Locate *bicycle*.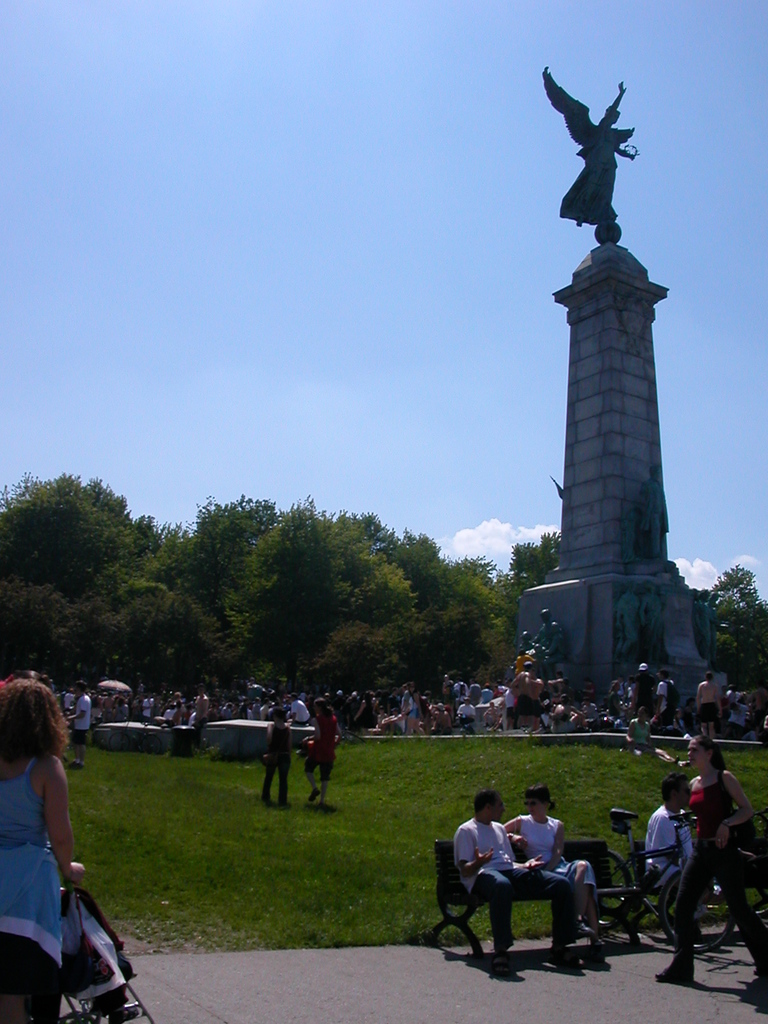
Bounding box: bbox=(575, 807, 753, 954).
